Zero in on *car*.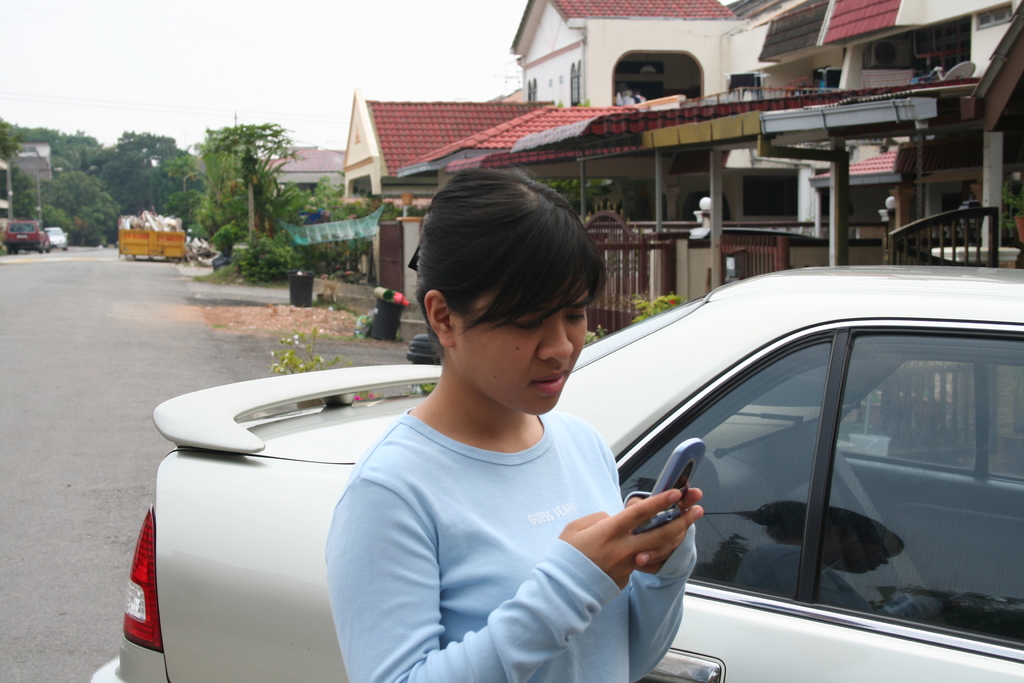
Zeroed in: {"left": 88, "top": 263, "right": 1023, "bottom": 682}.
